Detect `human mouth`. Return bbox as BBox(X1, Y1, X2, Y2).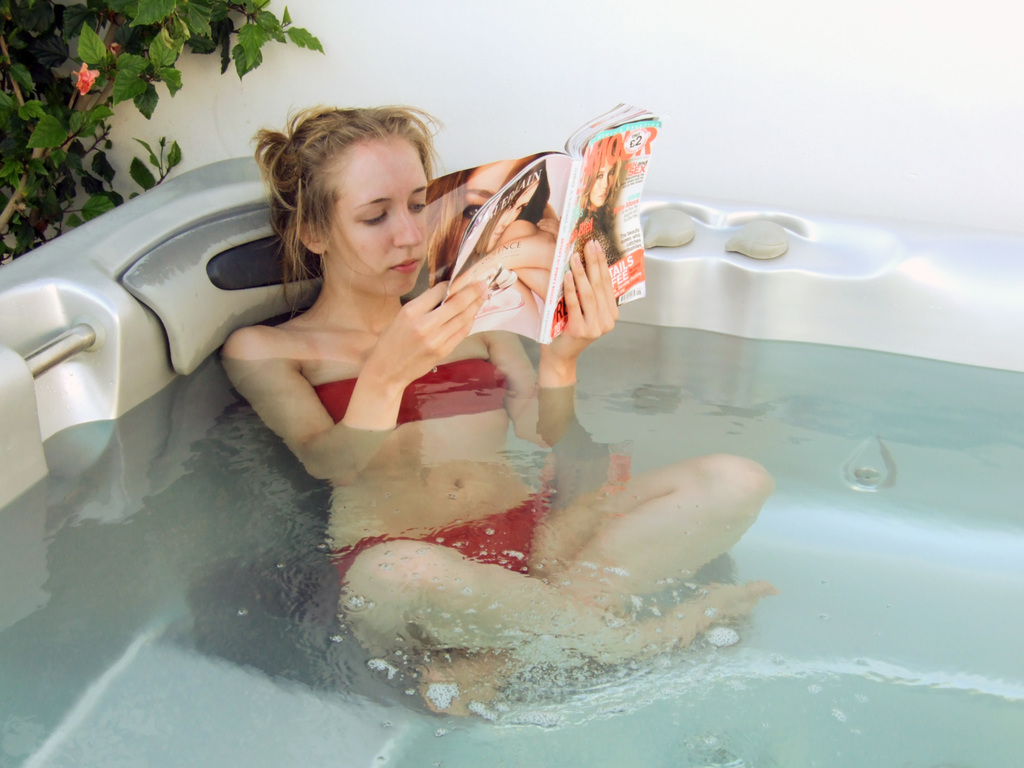
BBox(390, 258, 422, 274).
